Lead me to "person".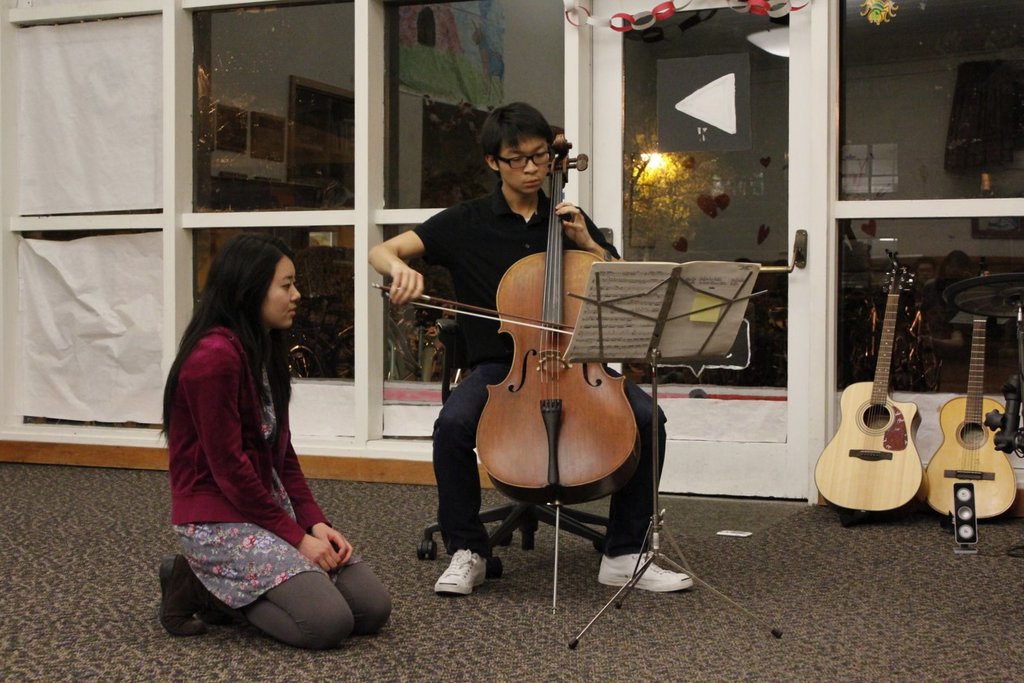
Lead to (x1=366, y1=101, x2=695, y2=597).
